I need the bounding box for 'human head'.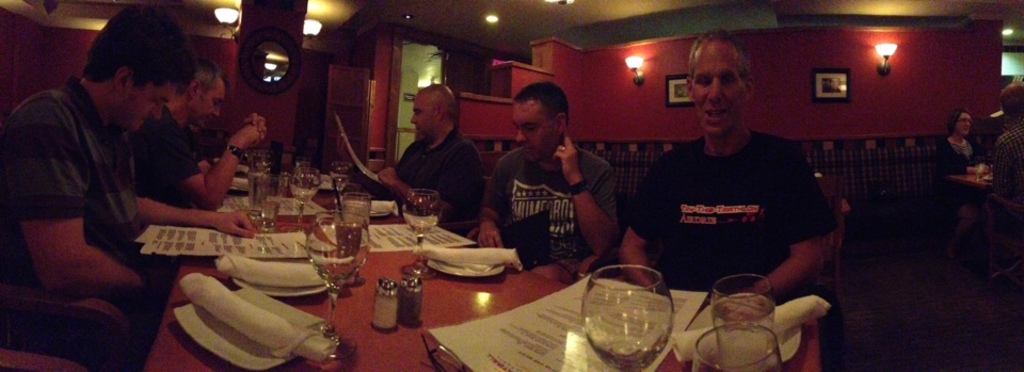
Here it is: bbox=[174, 56, 227, 129].
